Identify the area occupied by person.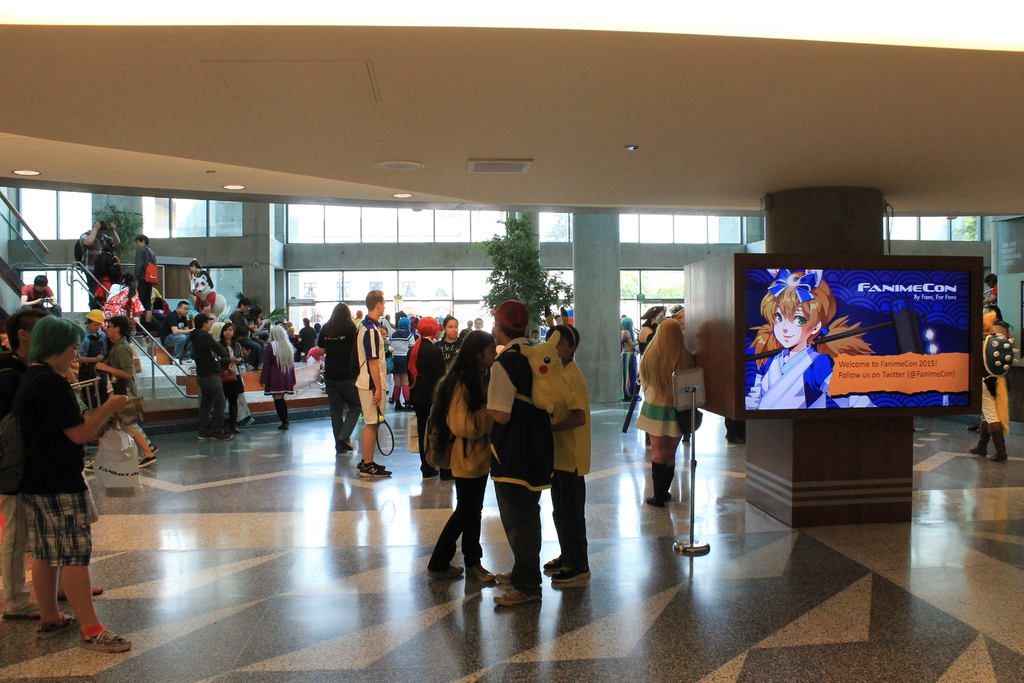
Area: detection(351, 309, 364, 326).
